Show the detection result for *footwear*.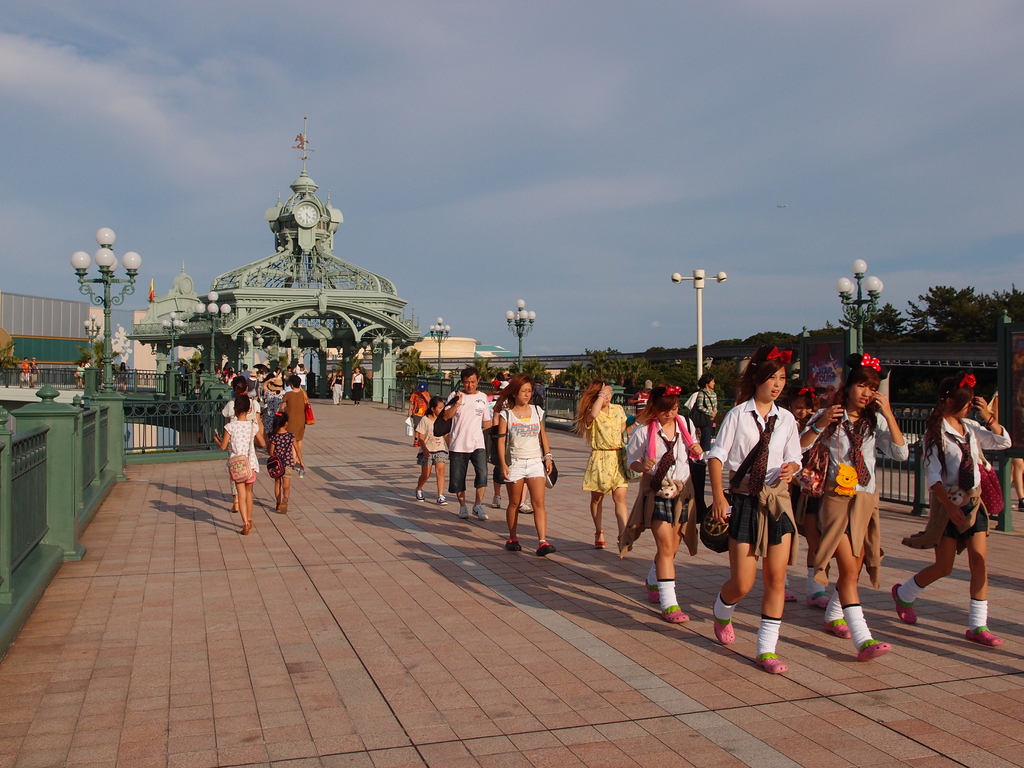
crop(475, 502, 486, 519).
